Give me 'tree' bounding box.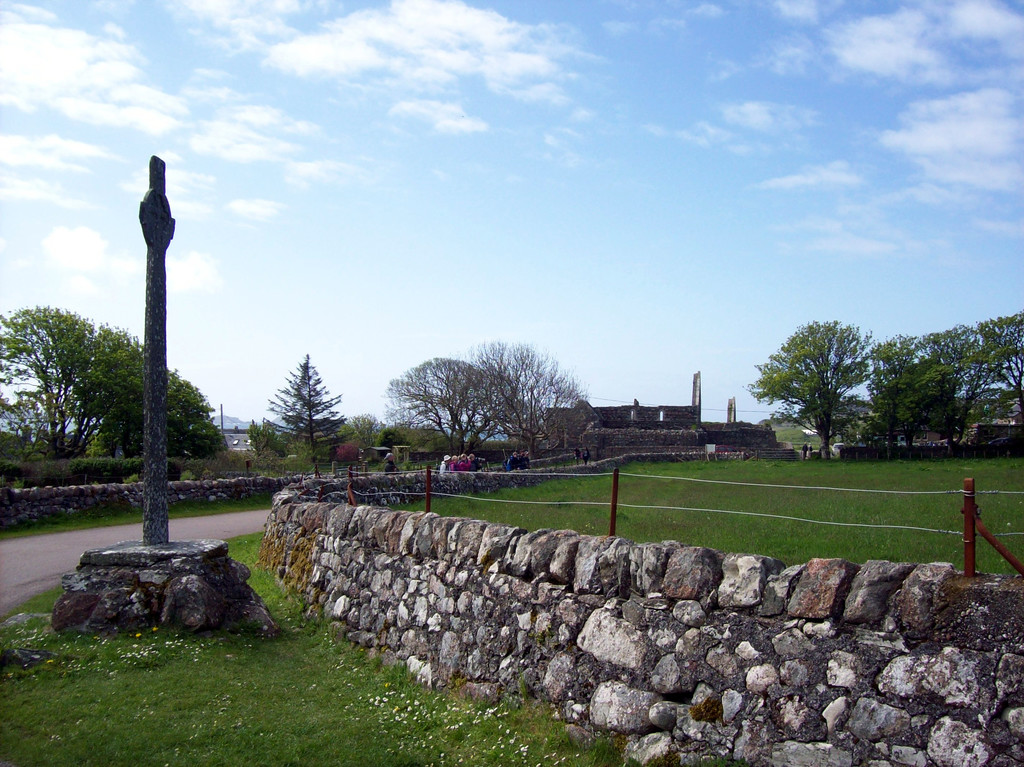
box(250, 421, 285, 459).
